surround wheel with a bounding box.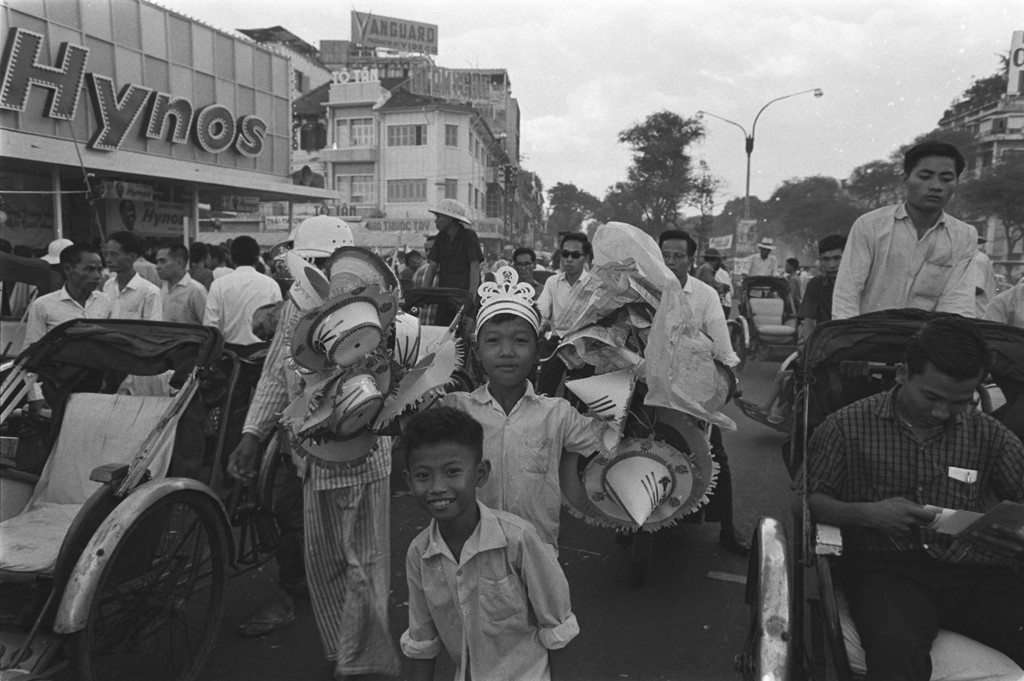
bbox=(730, 324, 748, 371).
